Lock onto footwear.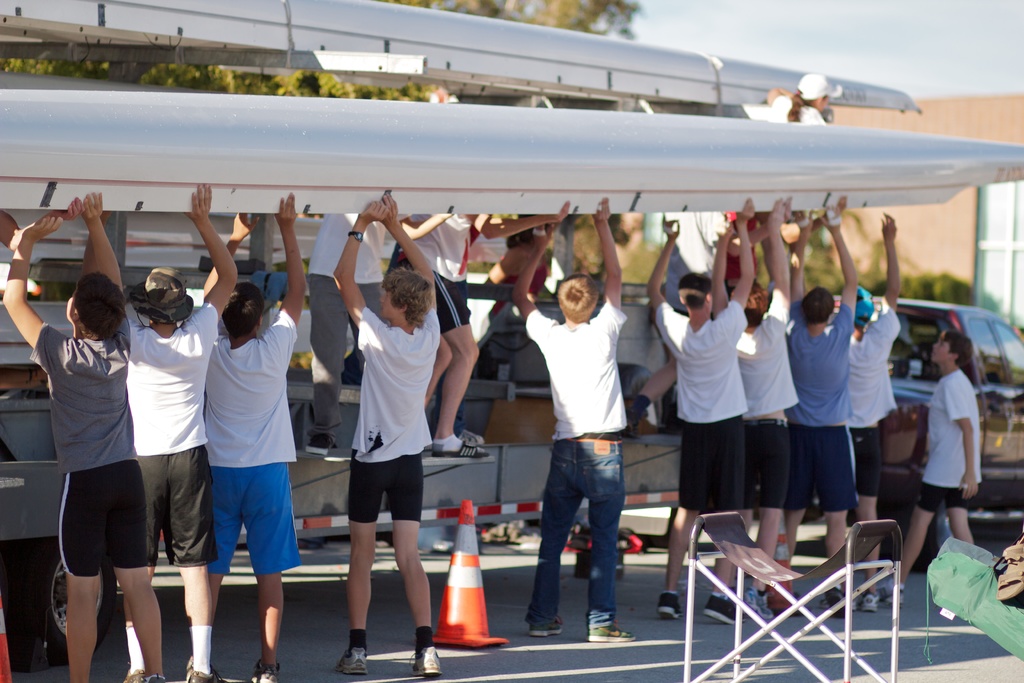
Locked: crop(529, 617, 561, 638).
